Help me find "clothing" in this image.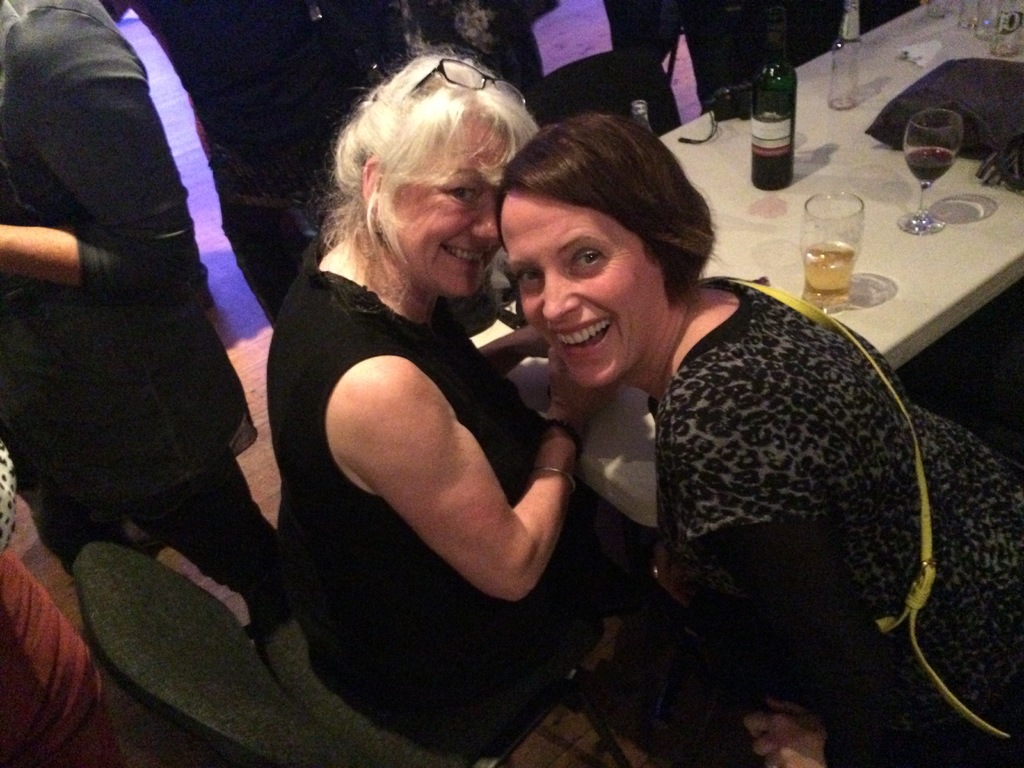
Found it: <bbox>0, 0, 291, 640</bbox>.
